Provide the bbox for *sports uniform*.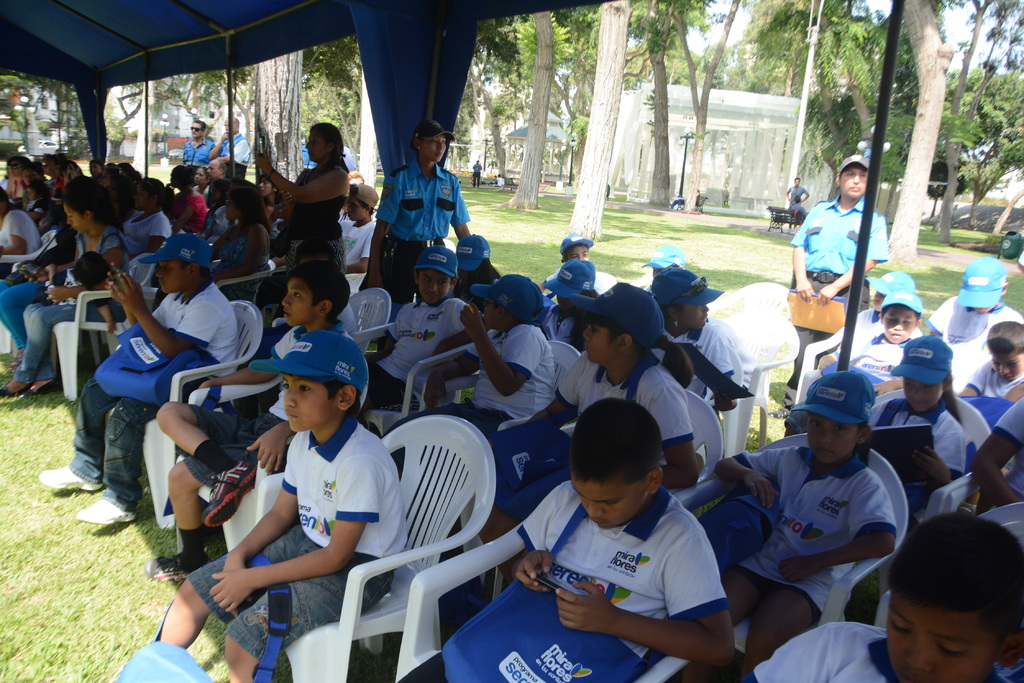
(x1=639, y1=323, x2=741, y2=408).
